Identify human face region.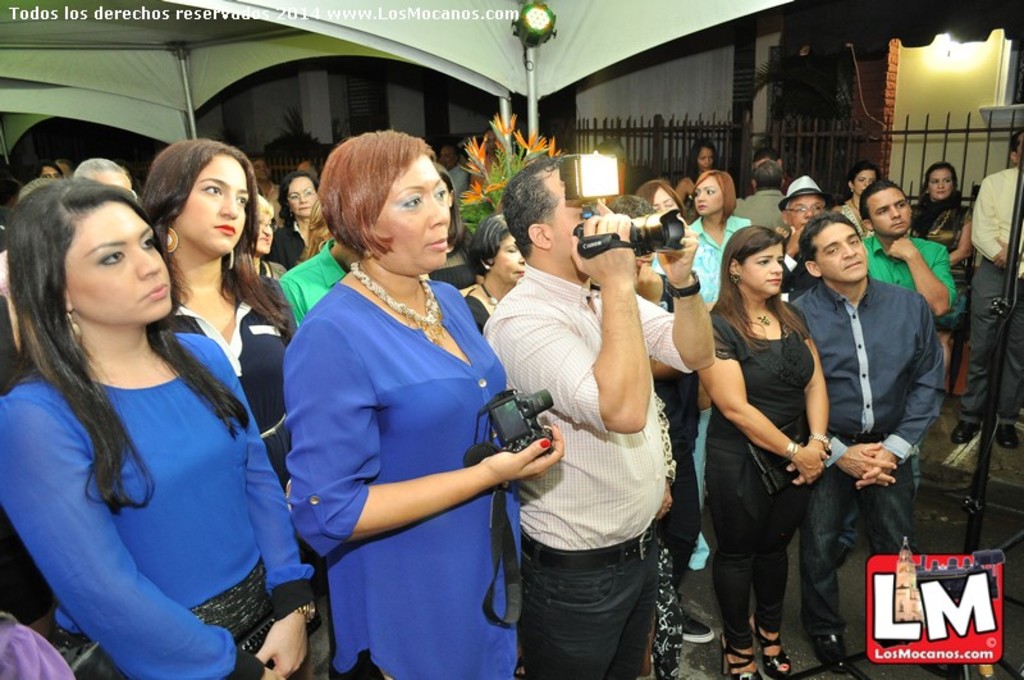
Region: locate(284, 178, 319, 222).
